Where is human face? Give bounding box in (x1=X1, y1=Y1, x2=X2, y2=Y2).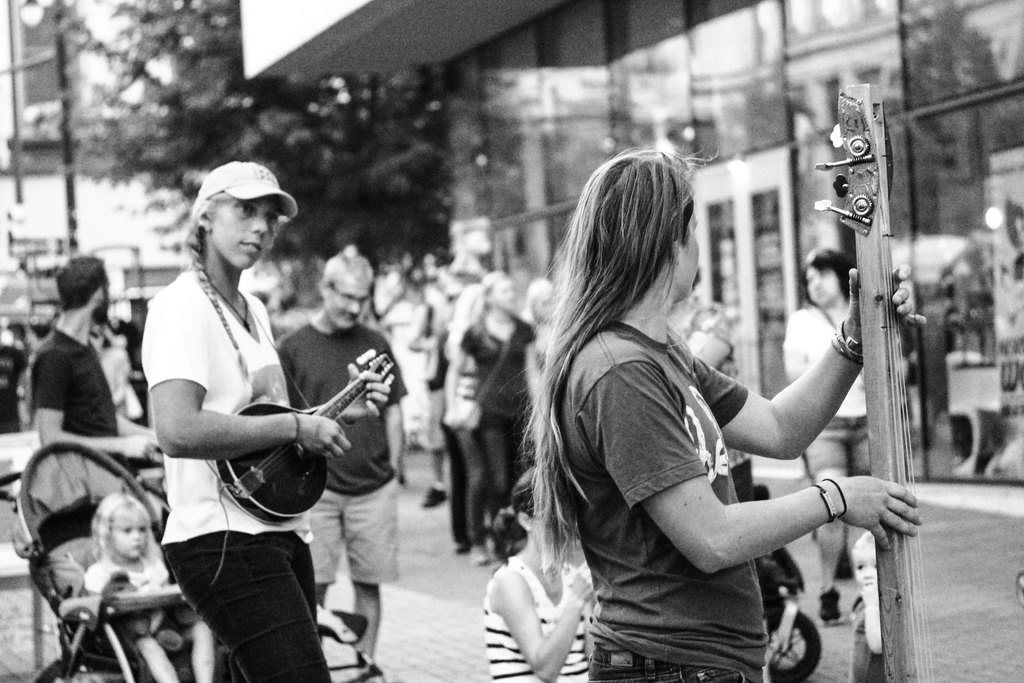
(x1=328, y1=279, x2=371, y2=328).
